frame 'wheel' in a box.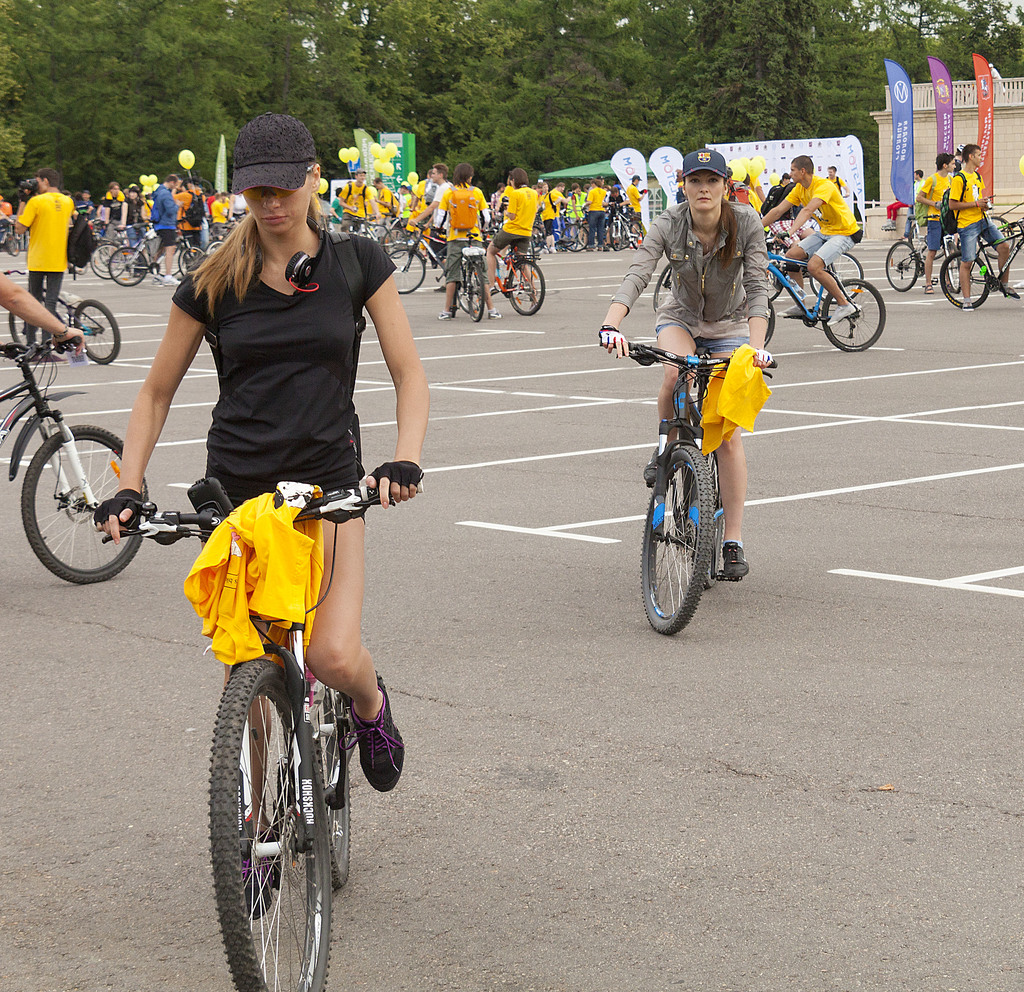
box(640, 439, 708, 631).
